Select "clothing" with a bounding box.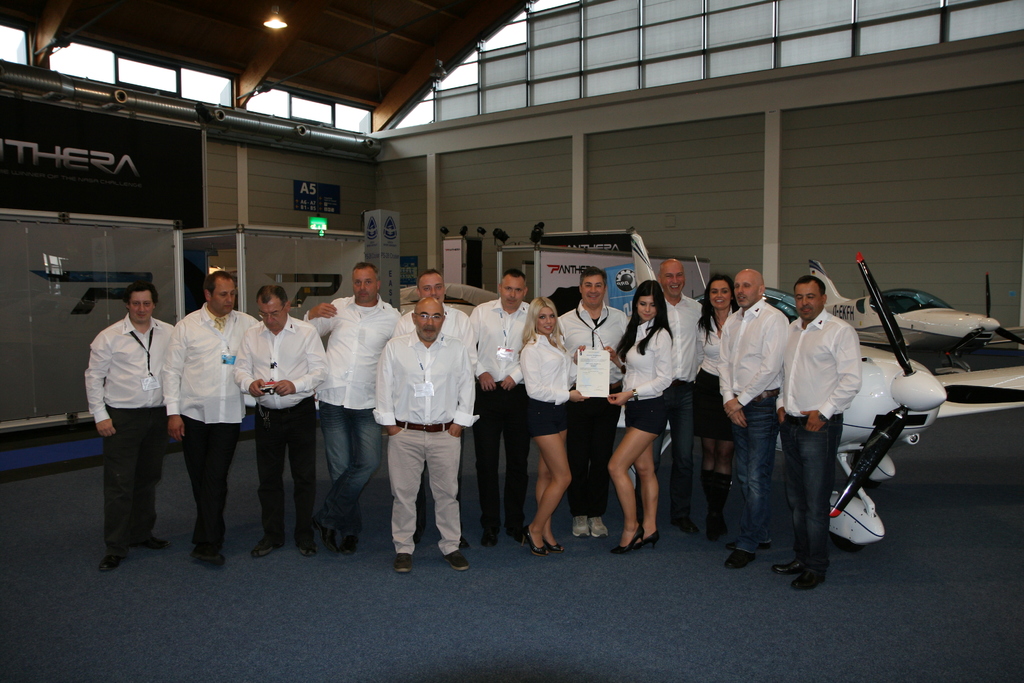
bbox(163, 297, 262, 557).
